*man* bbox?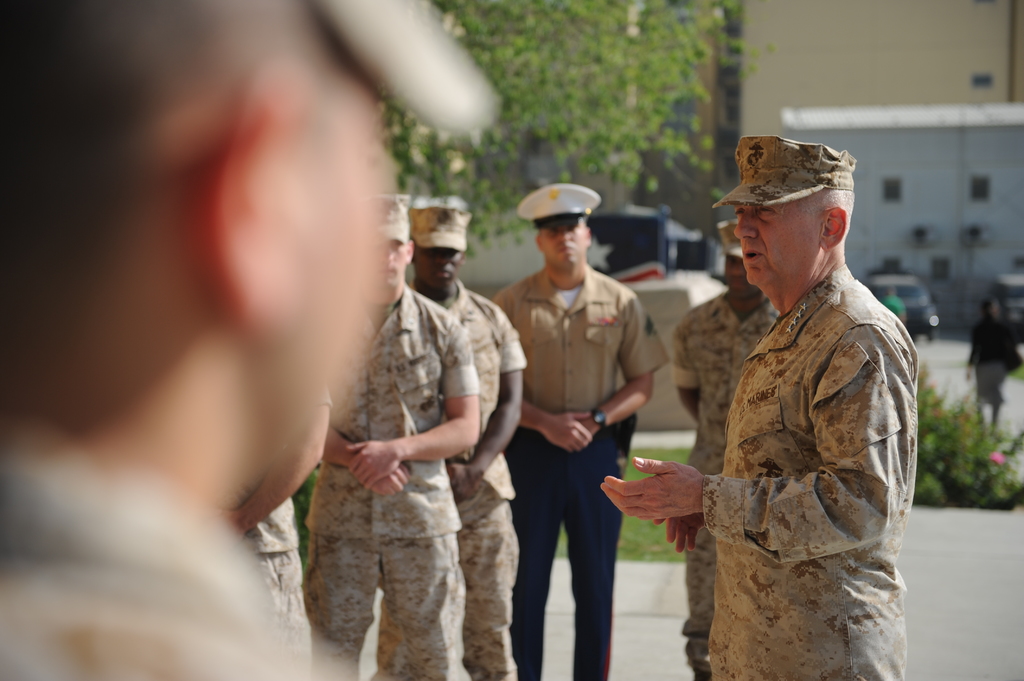
left=490, top=183, right=669, bottom=680
